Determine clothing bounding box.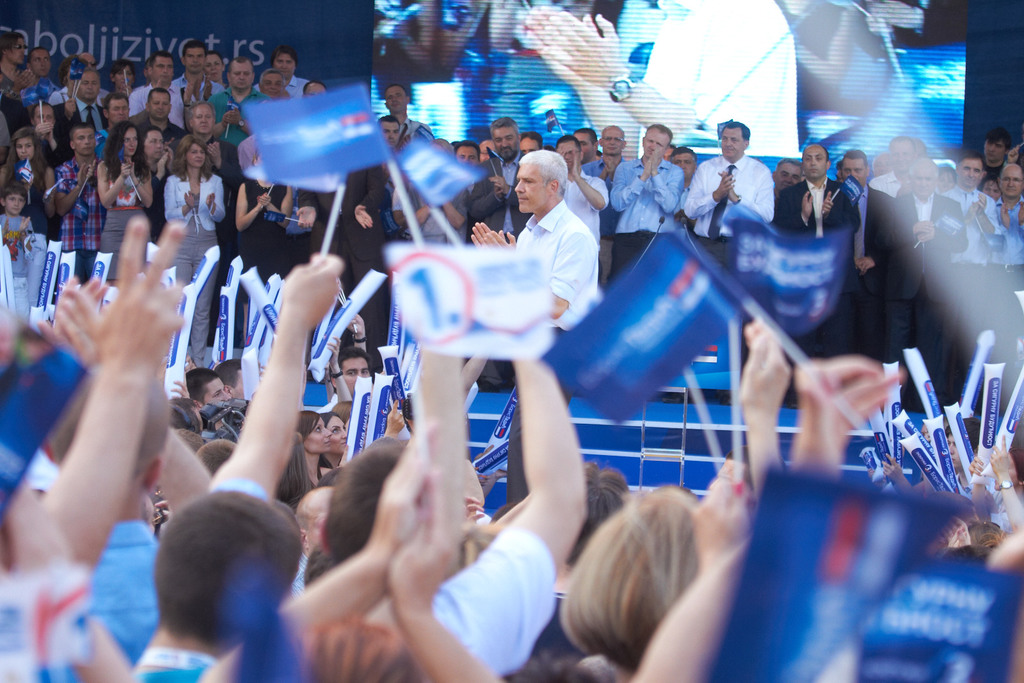
Determined: [x1=81, y1=522, x2=168, y2=675].
